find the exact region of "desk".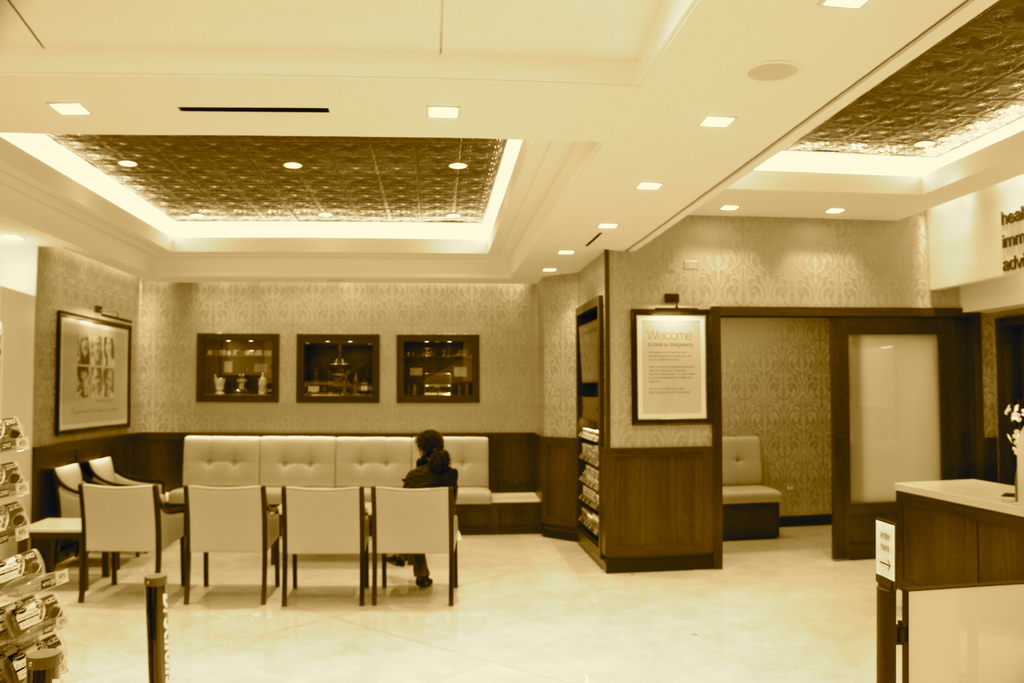
Exact region: pyautogui.locateOnScreen(860, 462, 1021, 673).
